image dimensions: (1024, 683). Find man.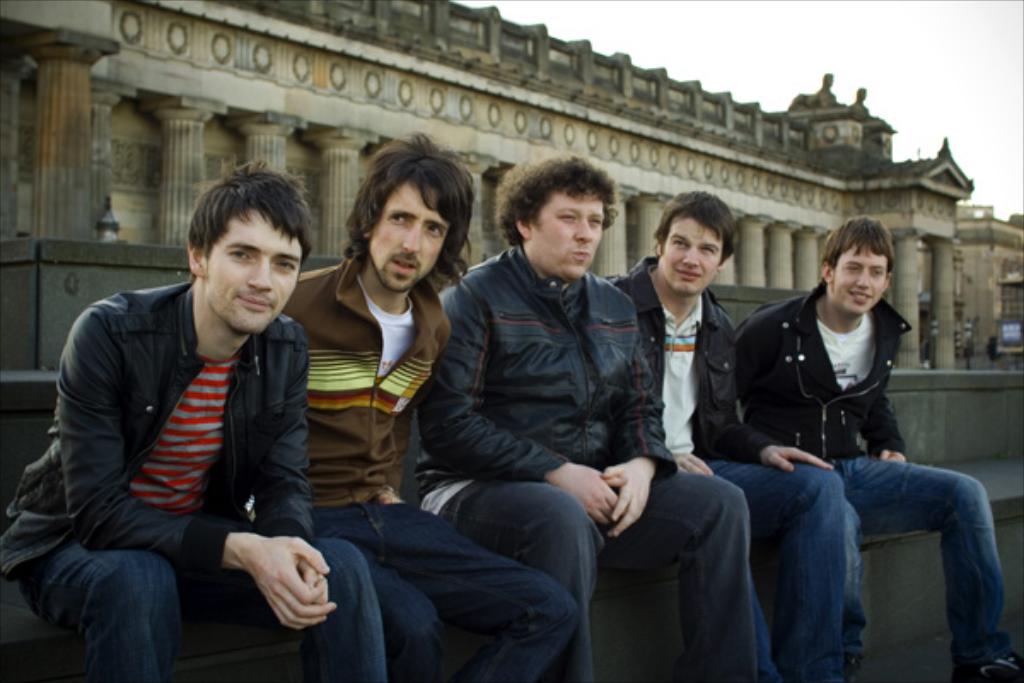
bbox=[601, 188, 852, 681].
